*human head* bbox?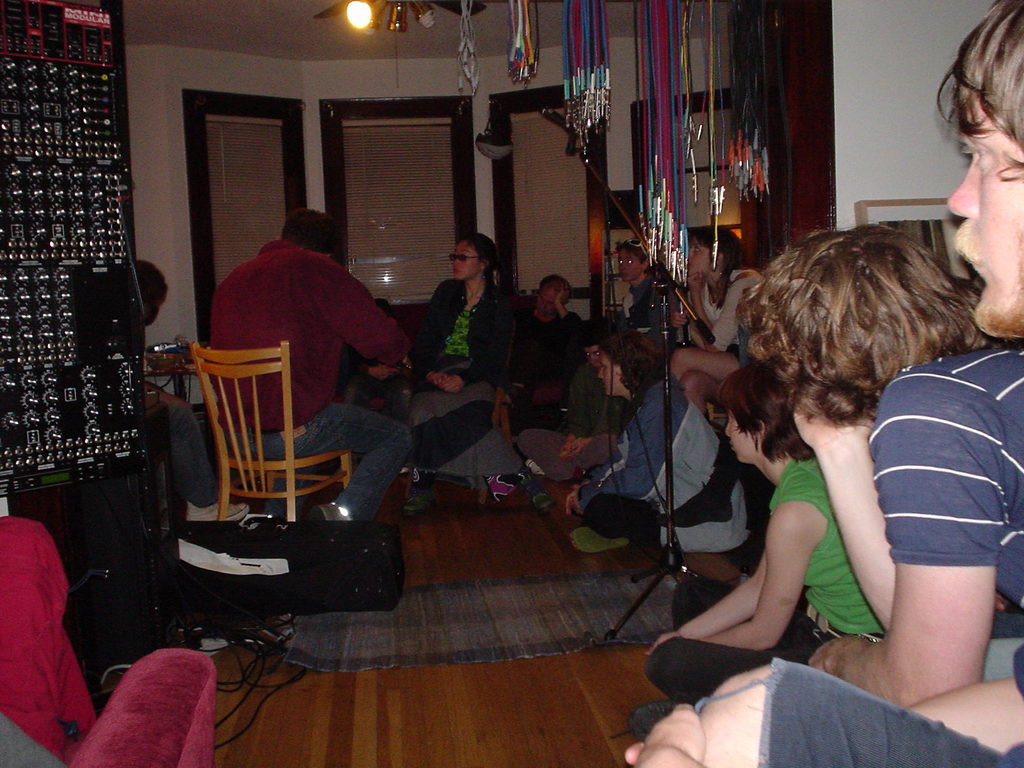
[936,17,1023,315]
